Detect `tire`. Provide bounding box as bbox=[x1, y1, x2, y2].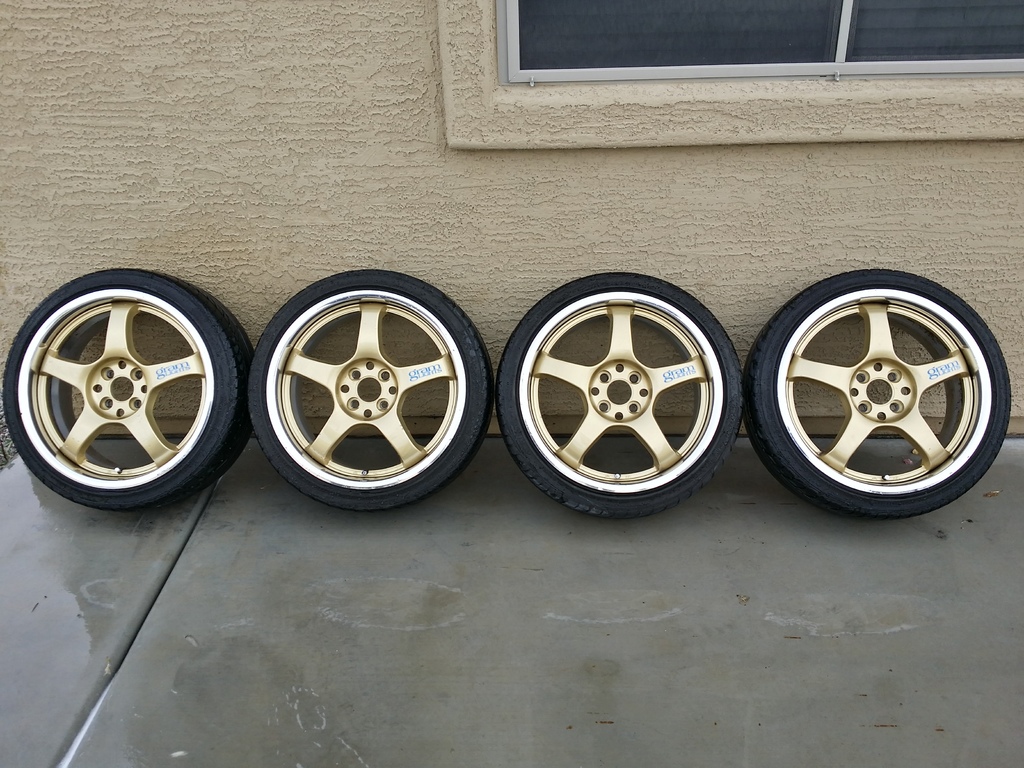
bbox=[752, 269, 1014, 516].
